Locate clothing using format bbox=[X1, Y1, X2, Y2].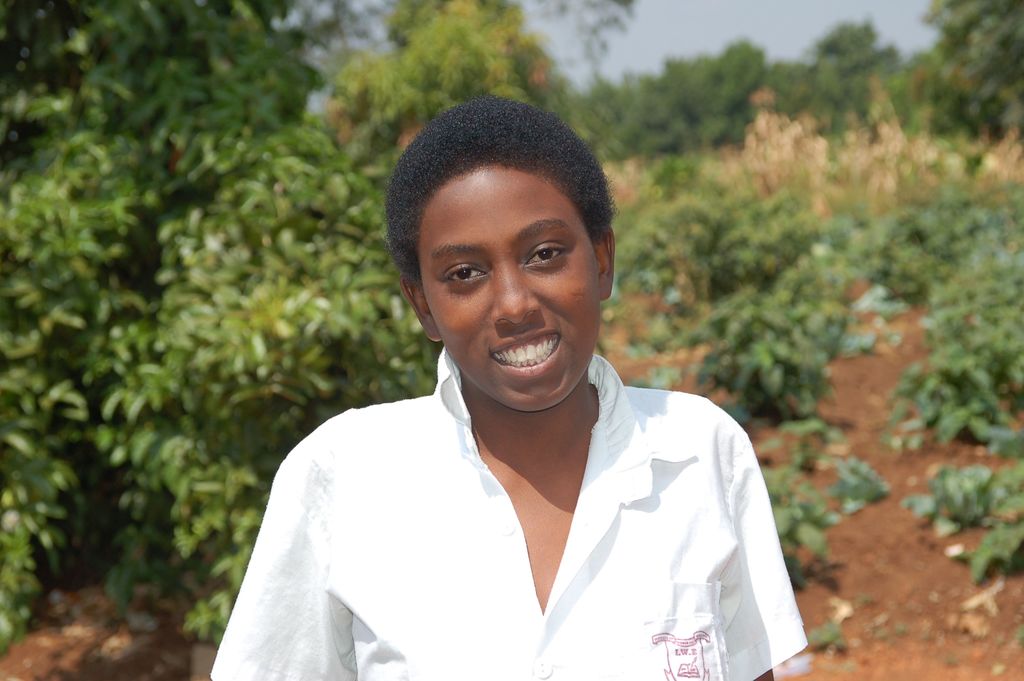
bbox=[207, 341, 810, 680].
